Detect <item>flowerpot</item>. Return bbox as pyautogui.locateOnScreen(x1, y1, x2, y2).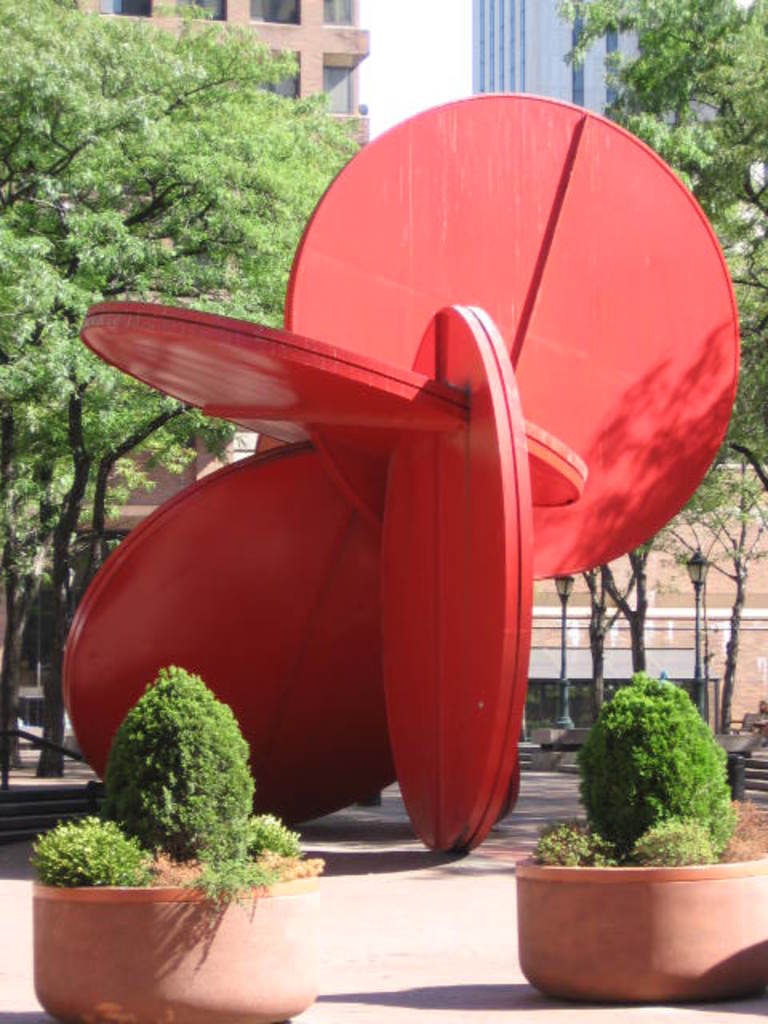
pyautogui.locateOnScreen(509, 830, 758, 995).
